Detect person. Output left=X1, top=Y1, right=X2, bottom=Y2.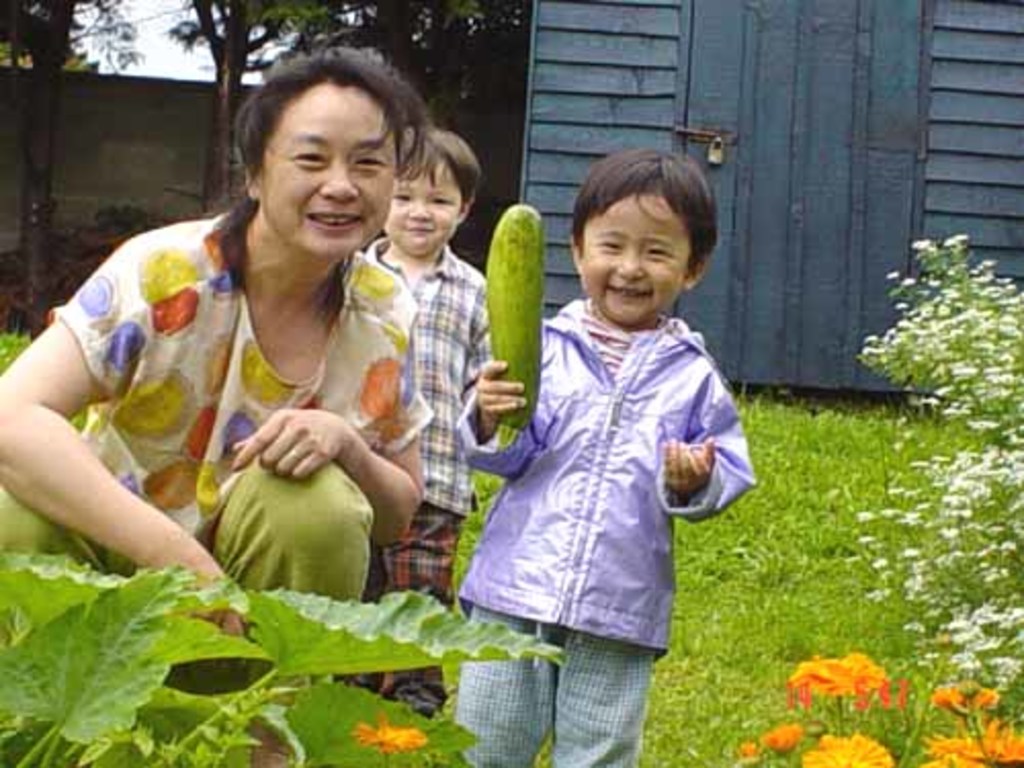
left=365, top=129, right=489, bottom=721.
